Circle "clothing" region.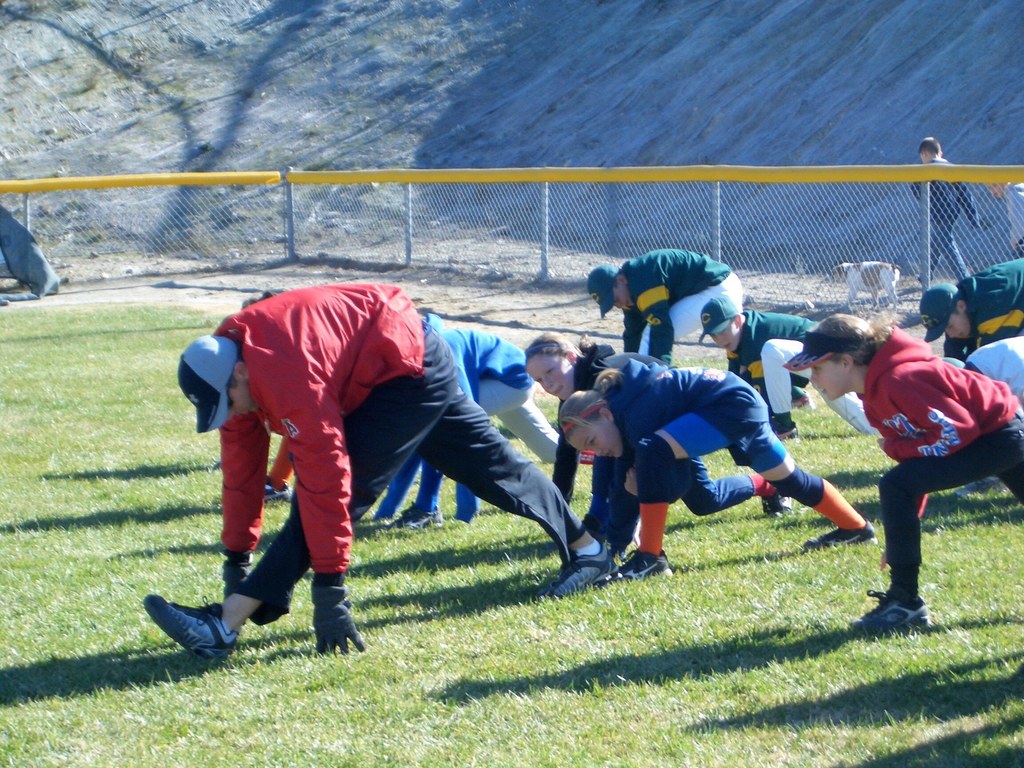
Region: box=[966, 337, 1023, 409].
